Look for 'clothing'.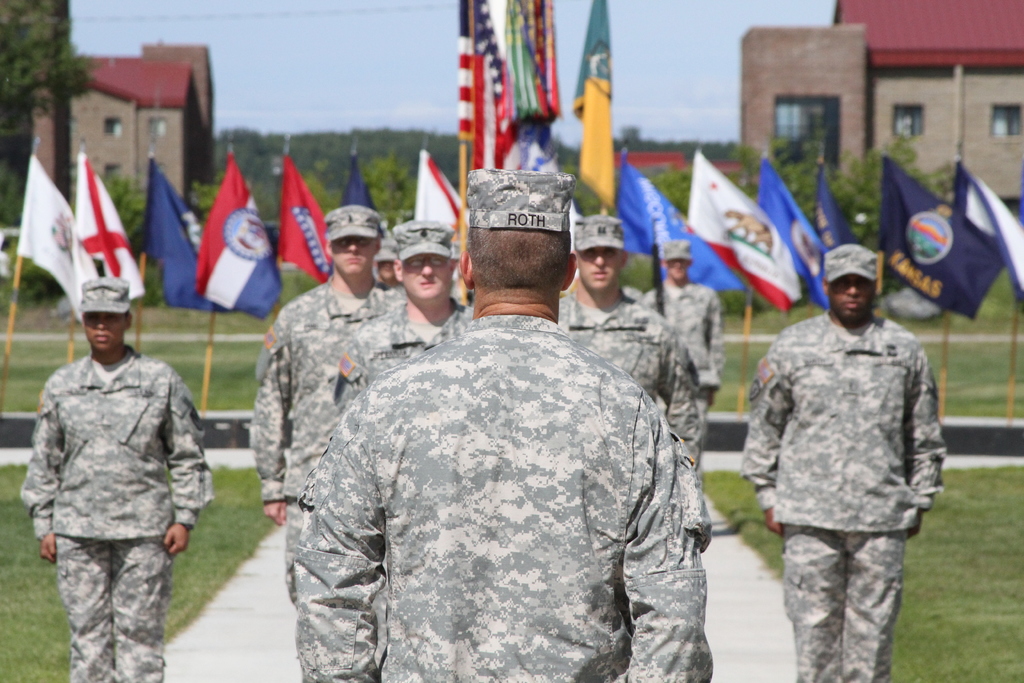
Found: bbox=[18, 346, 207, 682].
